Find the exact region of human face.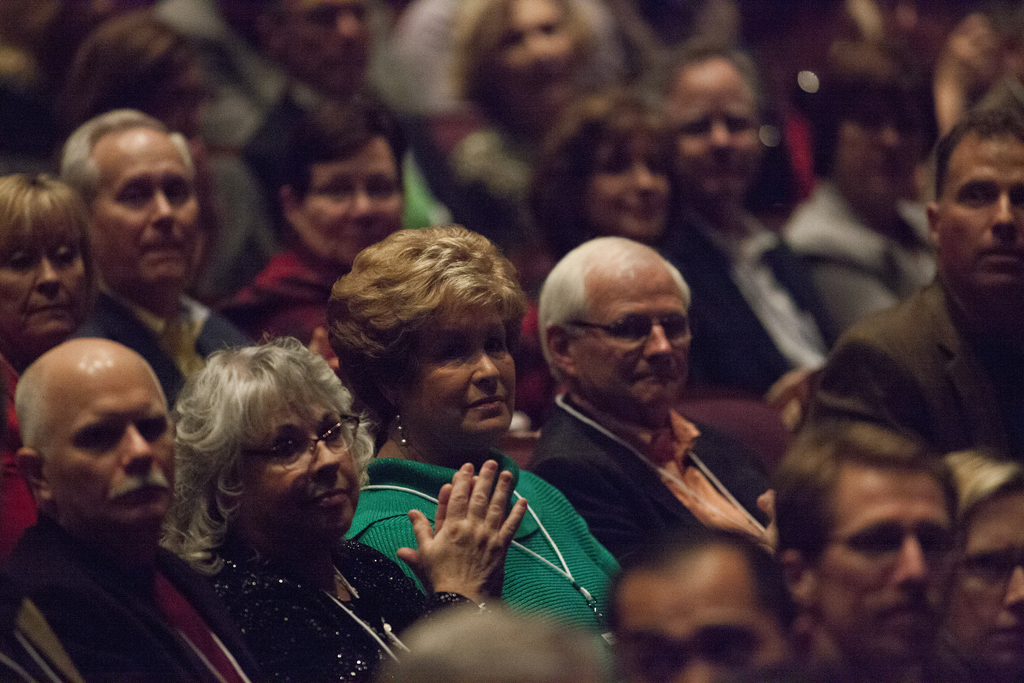
Exact region: region(220, 375, 358, 545).
